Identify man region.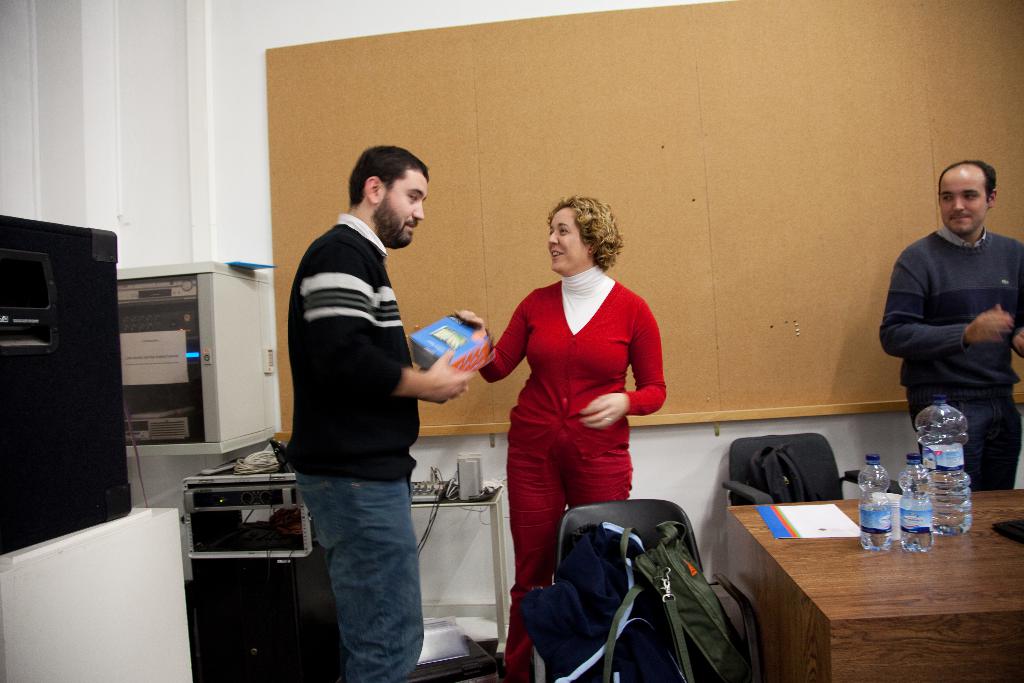
Region: 875, 161, 1023, 495.
